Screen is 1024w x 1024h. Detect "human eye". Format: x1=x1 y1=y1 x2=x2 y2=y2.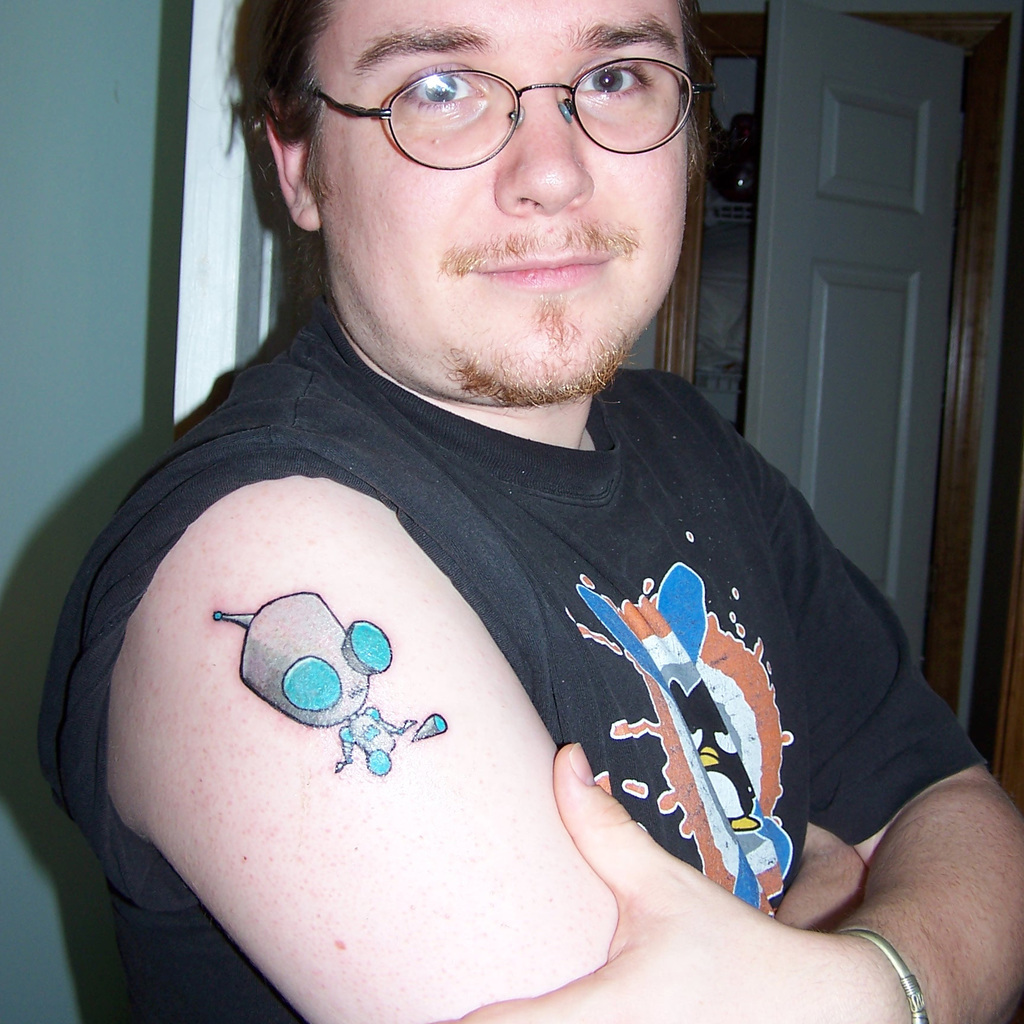
x1=390 y1=61 x2=496 y2=124.
